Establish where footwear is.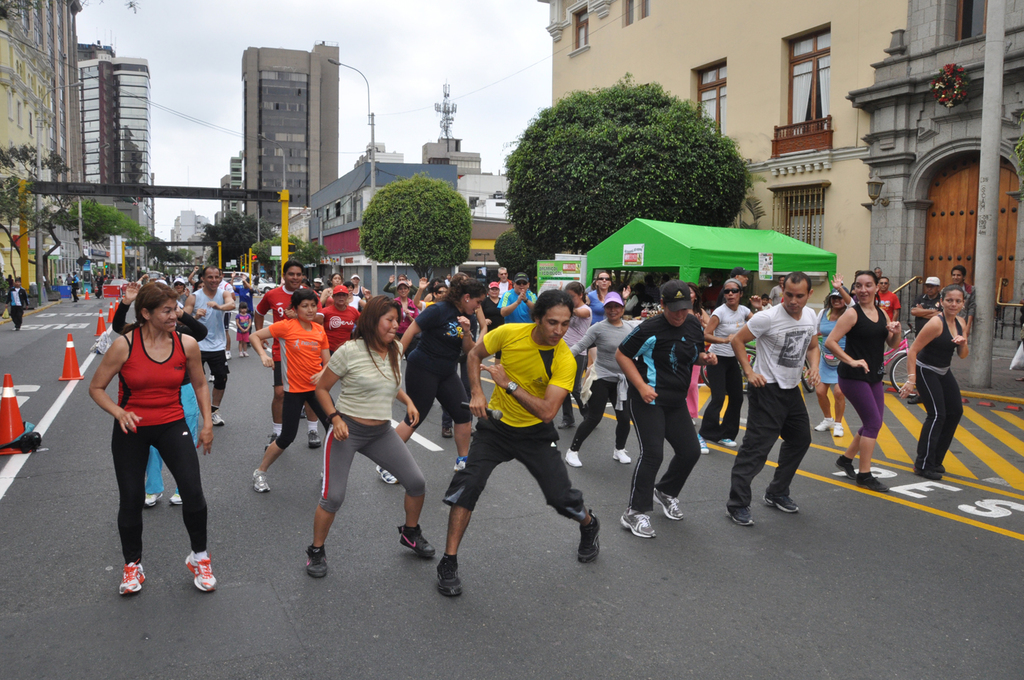
Established at box(700, 436, 710, 453).
